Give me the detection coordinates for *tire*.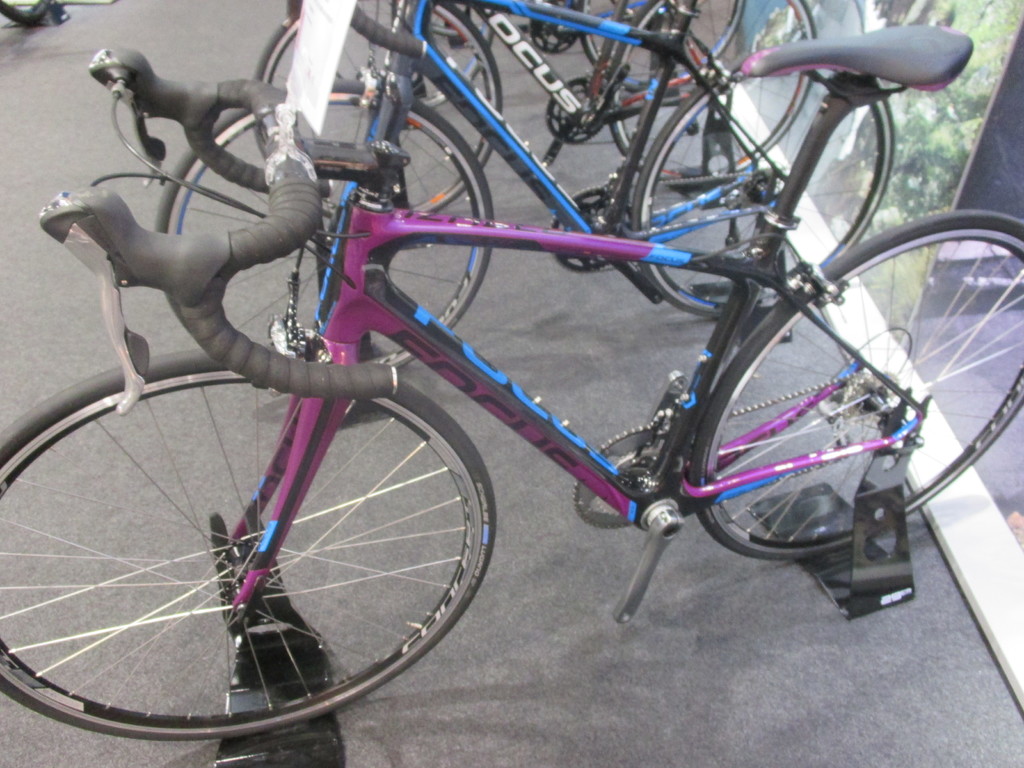
{"left": 634, "top": 51, "right": 897, "bottom": 312}.
